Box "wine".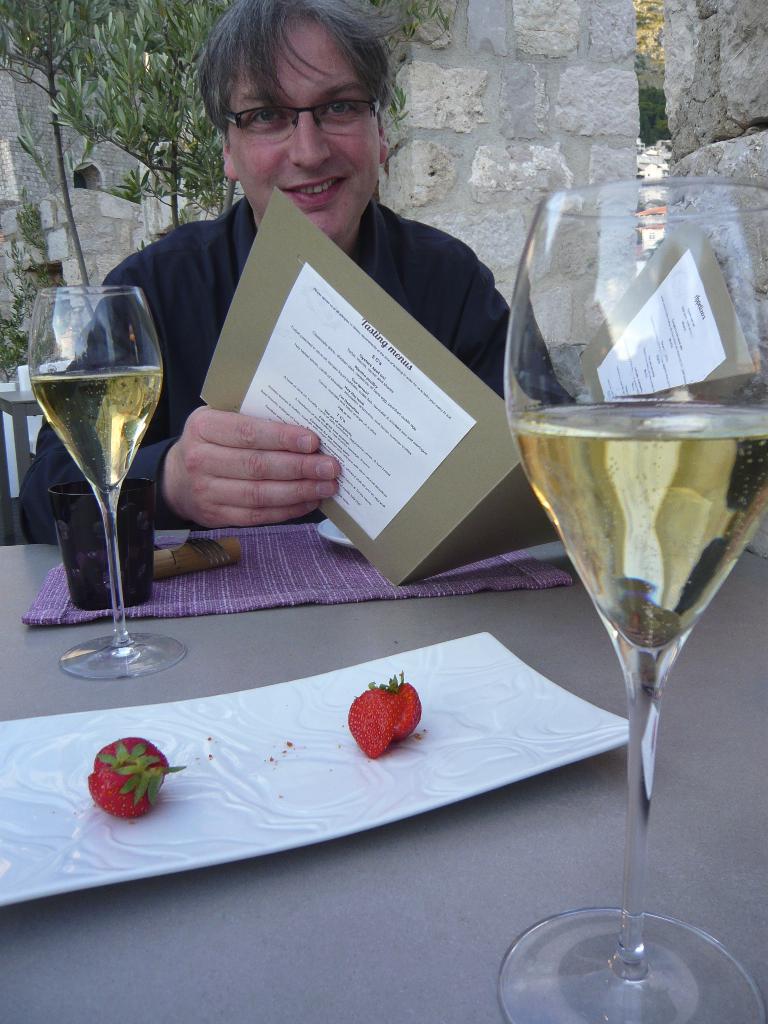
506 397 767 647.
